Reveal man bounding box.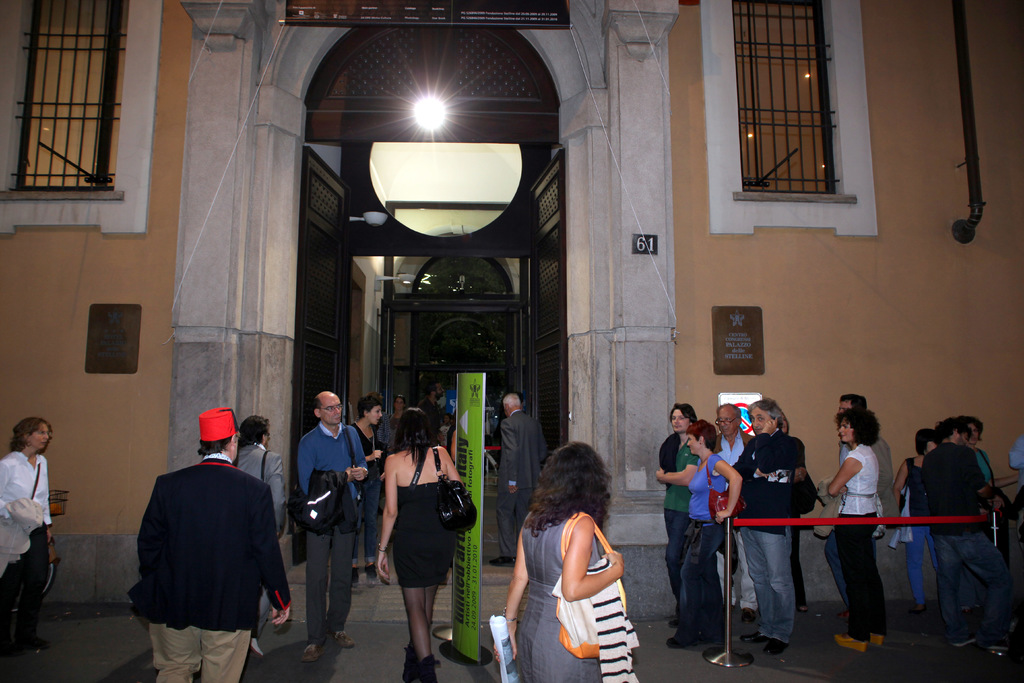
Revealed: 659,401,699,626.
